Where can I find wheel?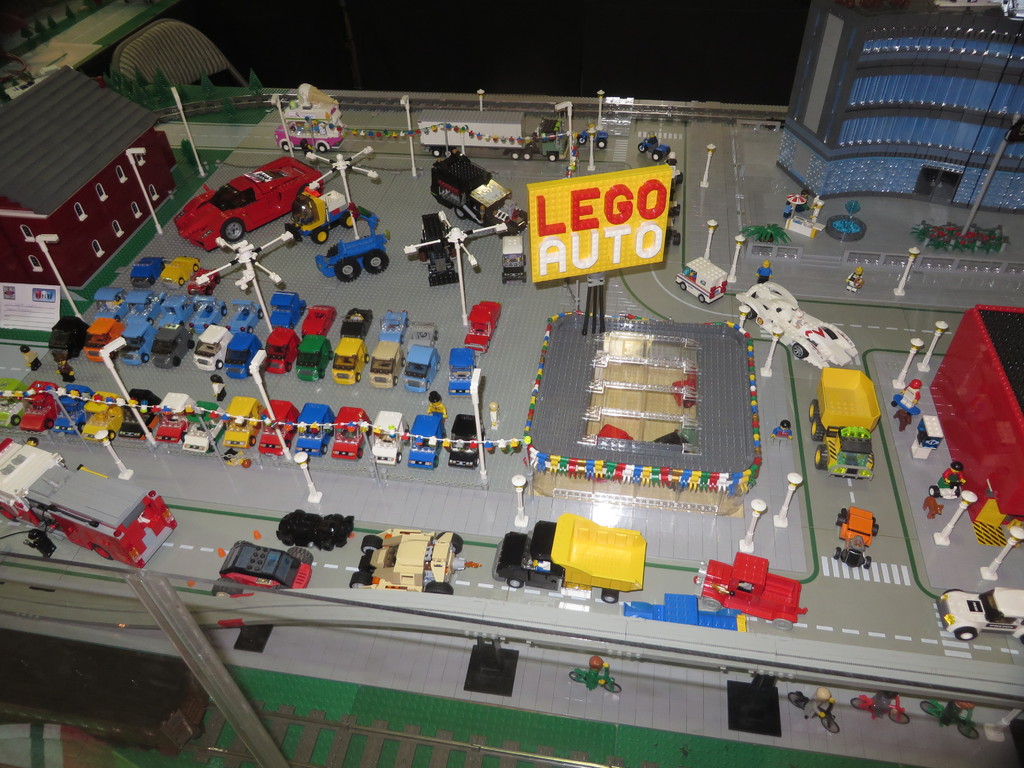
You can find it at region(702, 600, 721, 612).
